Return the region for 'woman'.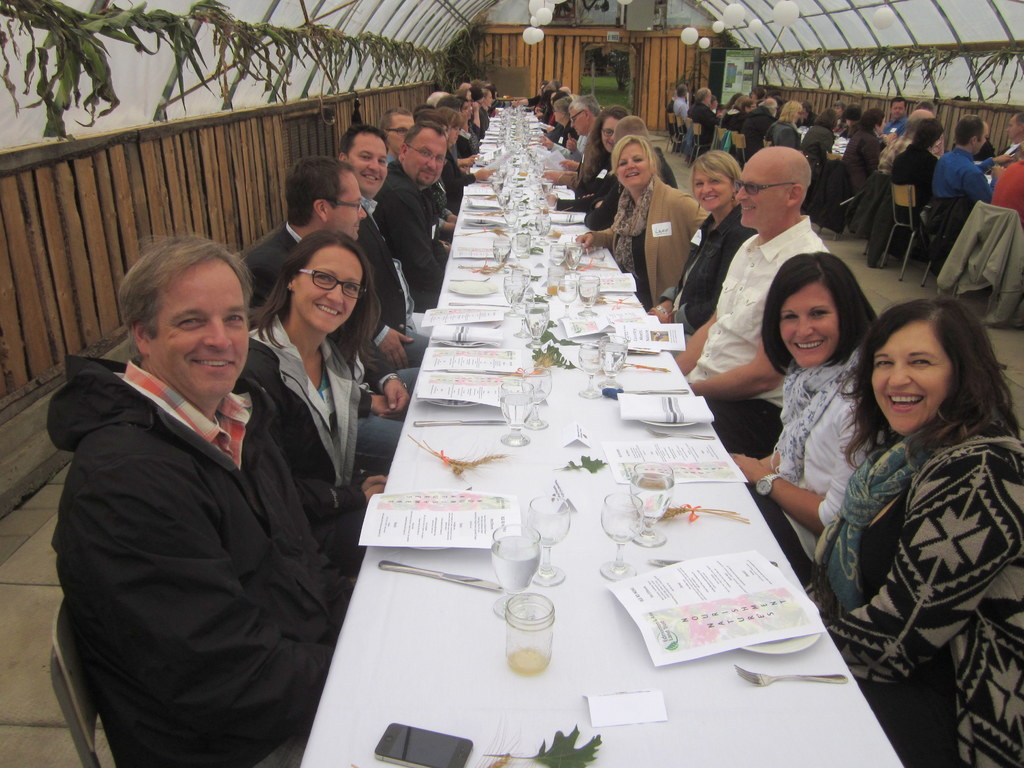
{"left": 842, "top": 108, "right": 892, "bottom": 195}.
